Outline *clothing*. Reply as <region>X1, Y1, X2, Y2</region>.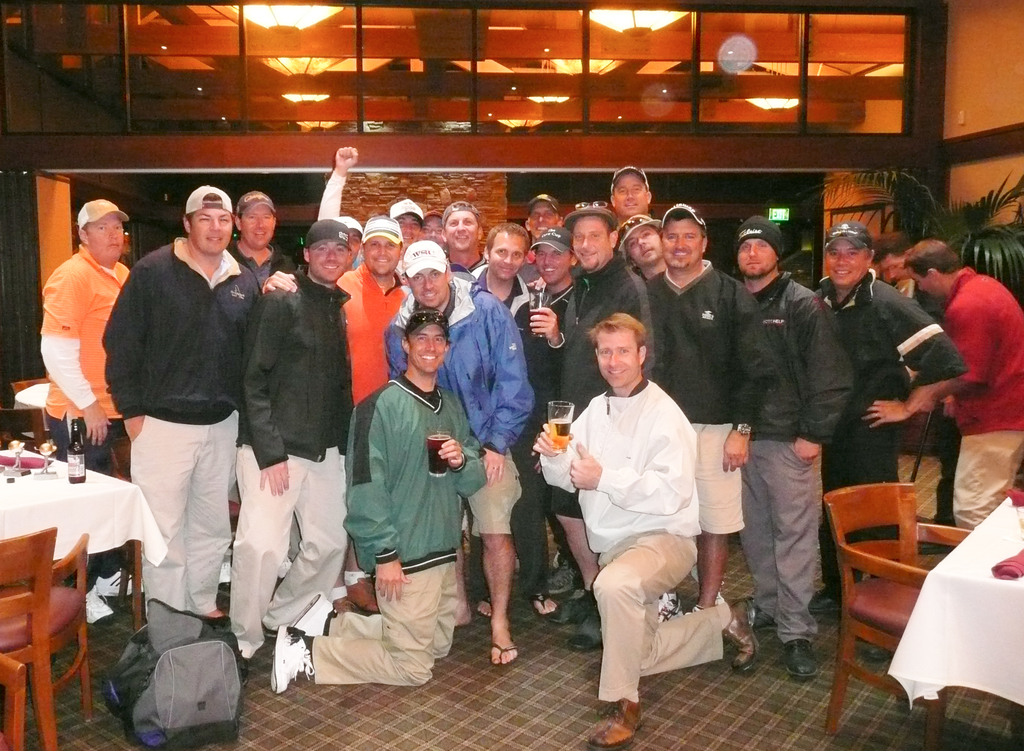
<region>307, 370, 490, 728</region>.
